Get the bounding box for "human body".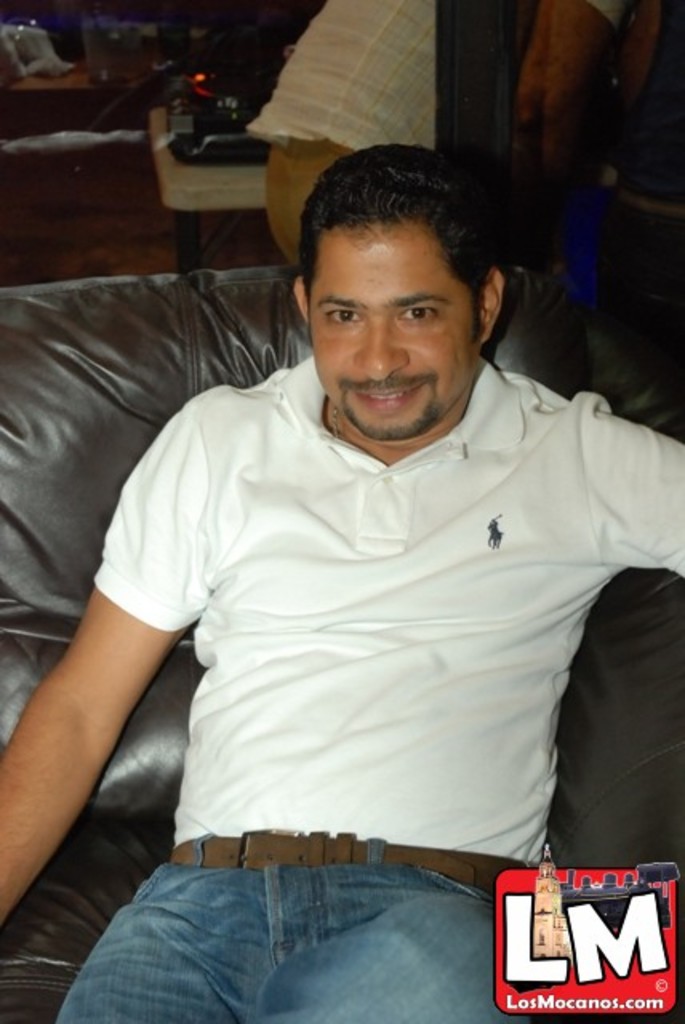
Rect(254, 0, 506, 258).
